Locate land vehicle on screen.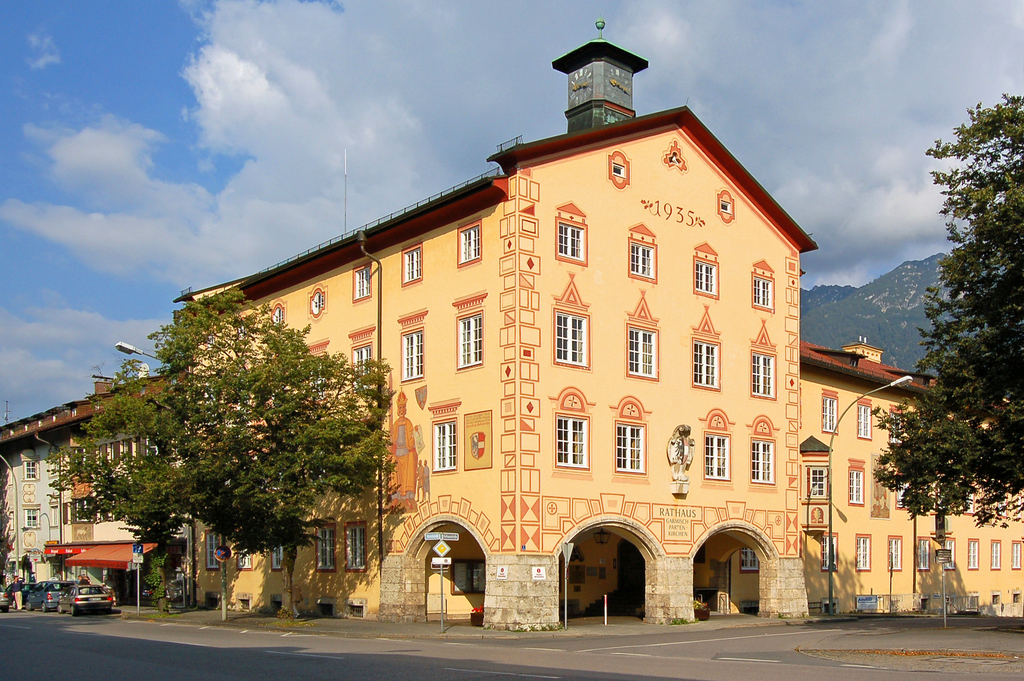
On screen at [x1=6, y1=578, x2=36, y2=609].
